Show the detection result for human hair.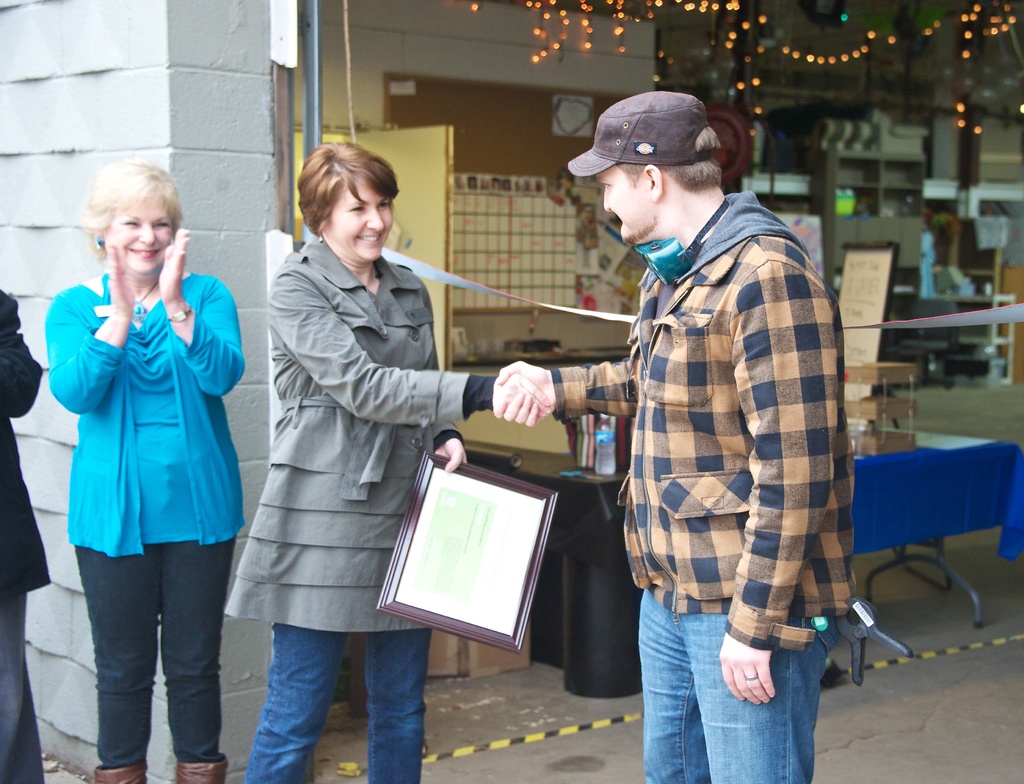
<box>291,137,396,255</box>.
